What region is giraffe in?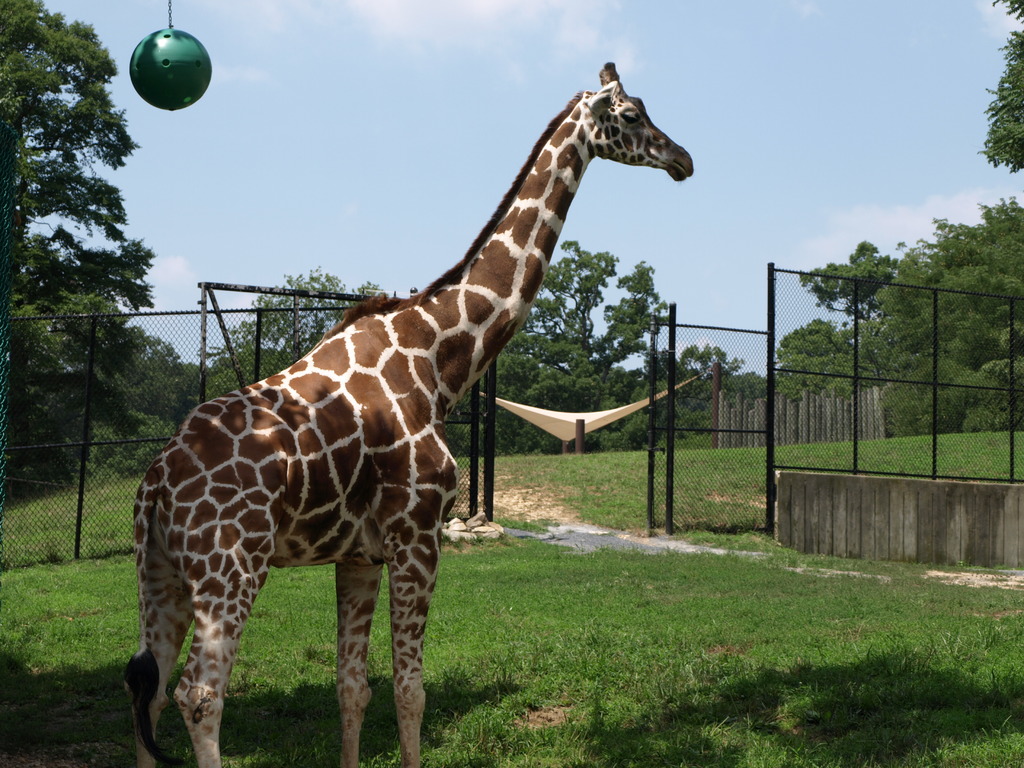
left=124, top=61, right=692, bottom=767.
